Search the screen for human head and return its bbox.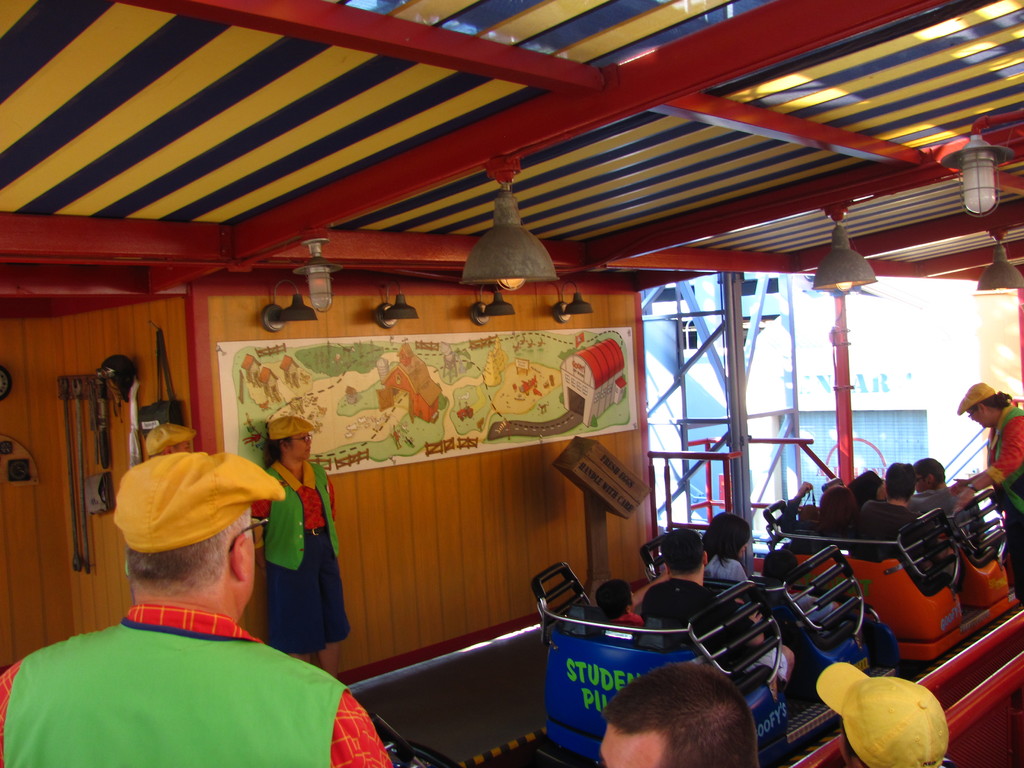
Found: bbox=(700, 512, 753, 559).
